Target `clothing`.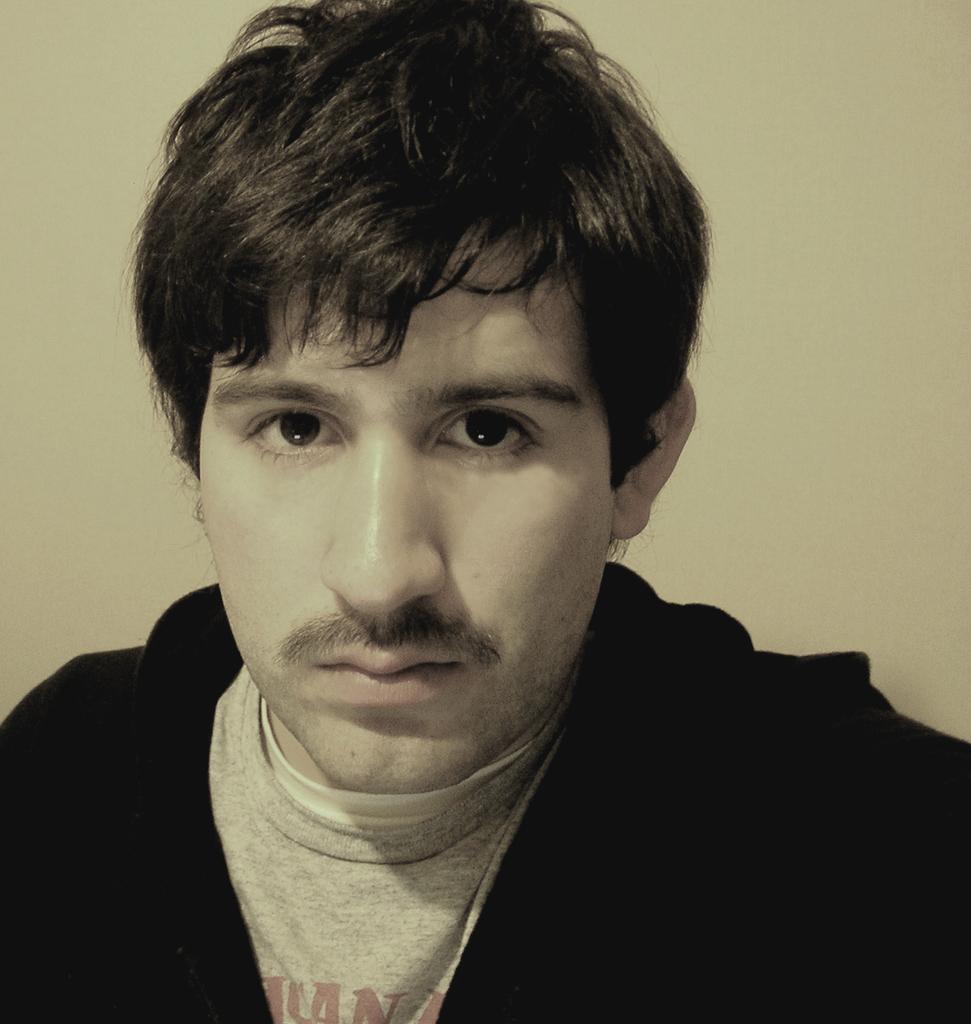
Target region: crop(0, 593, 859, 1006).
